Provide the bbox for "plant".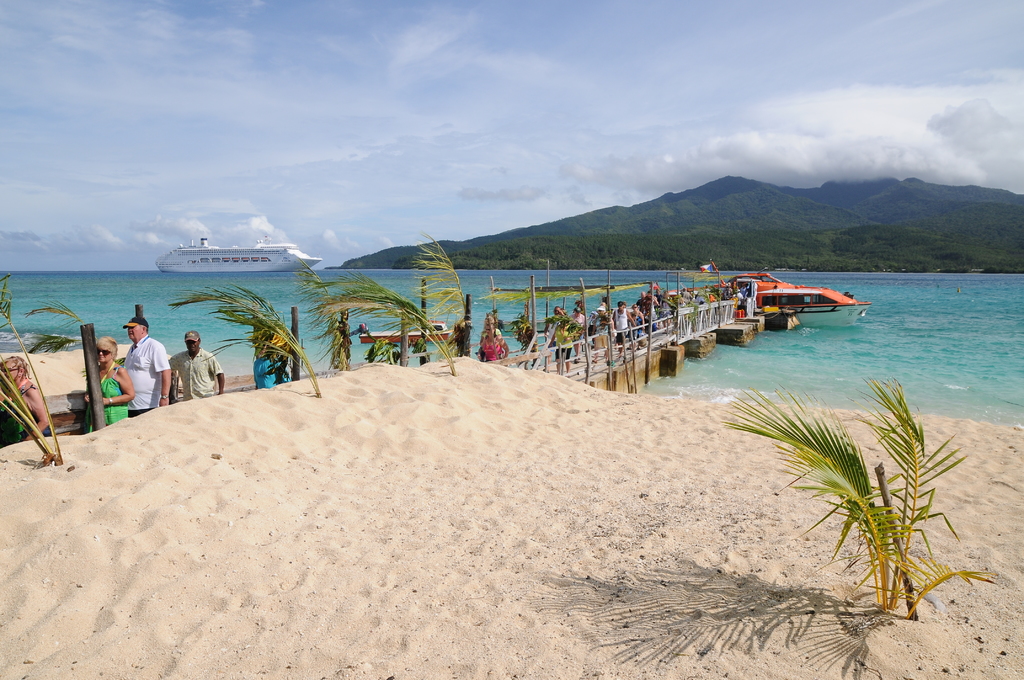
l=724, t=355, r=988, b=624.
